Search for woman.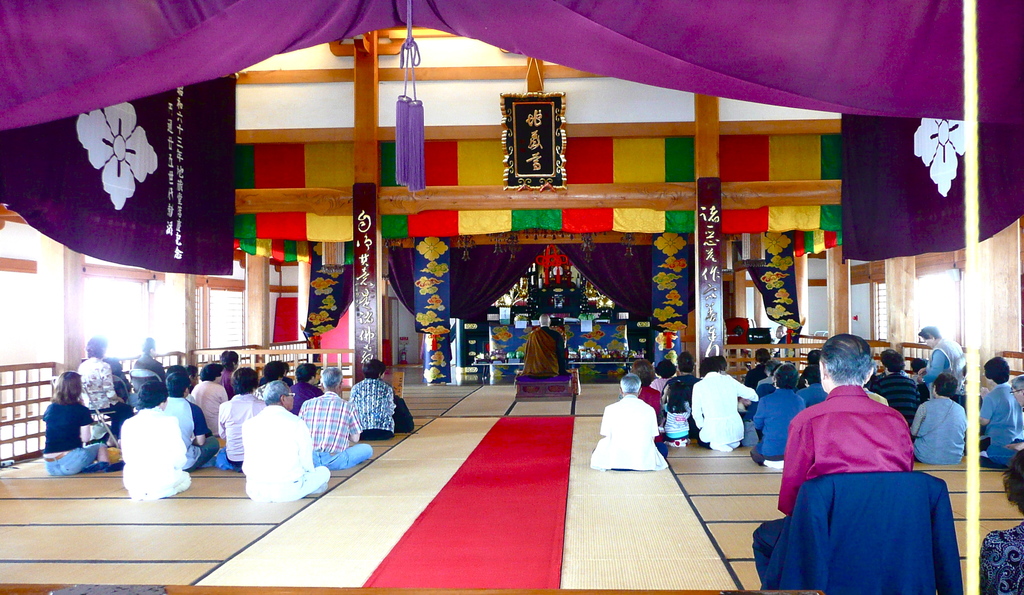
Found at {"x1": 77, "y1": 336, "x2": 136, "y2": 439}.
